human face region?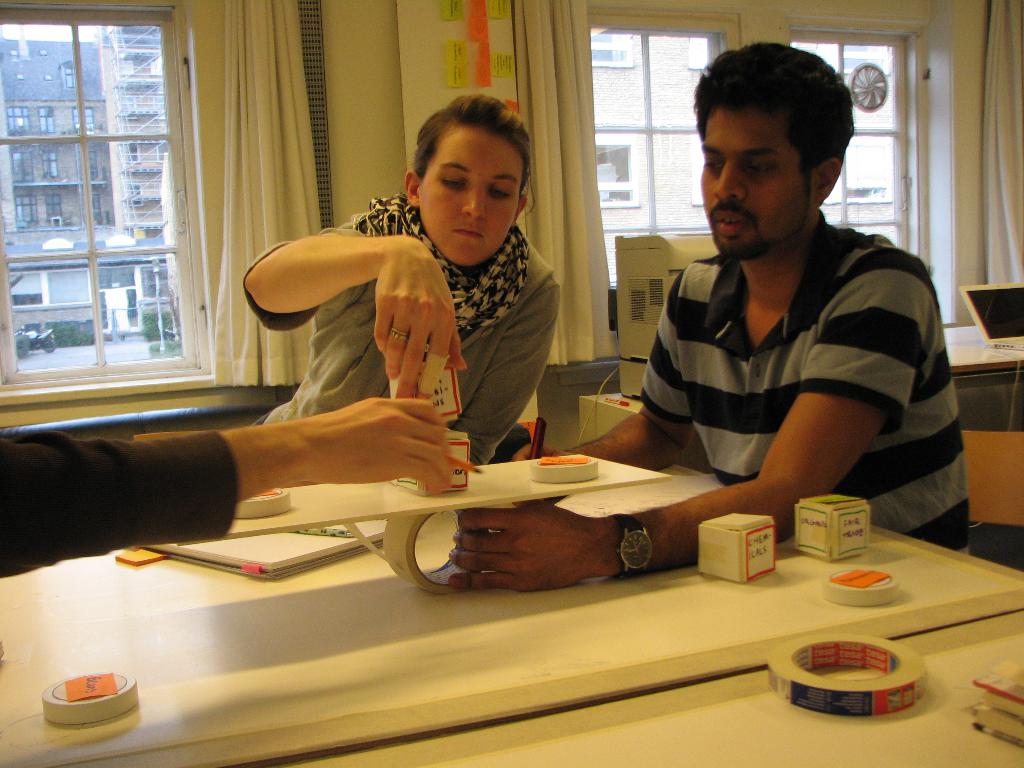
locate(700, 107, 813, 260)
